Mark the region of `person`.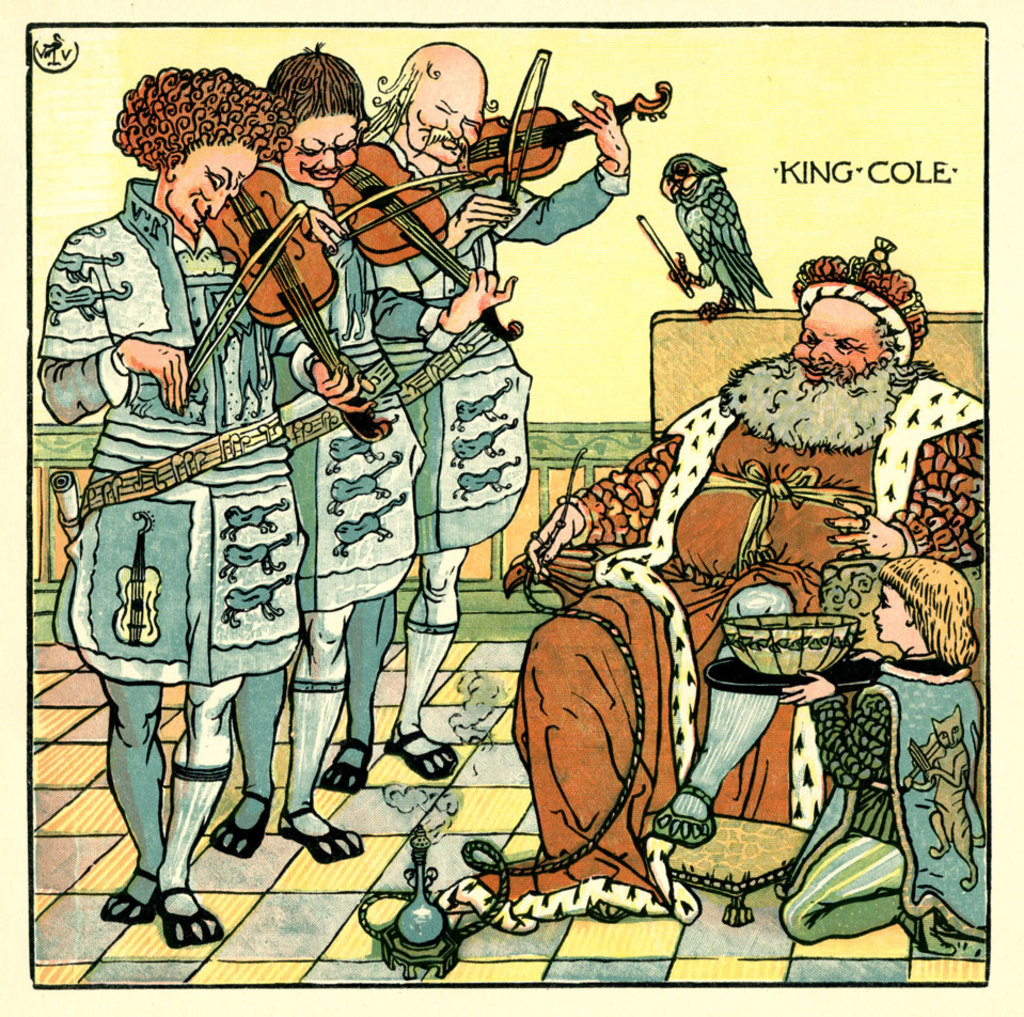
Region: x1=511, y1=238, x2=992, y2=925.
